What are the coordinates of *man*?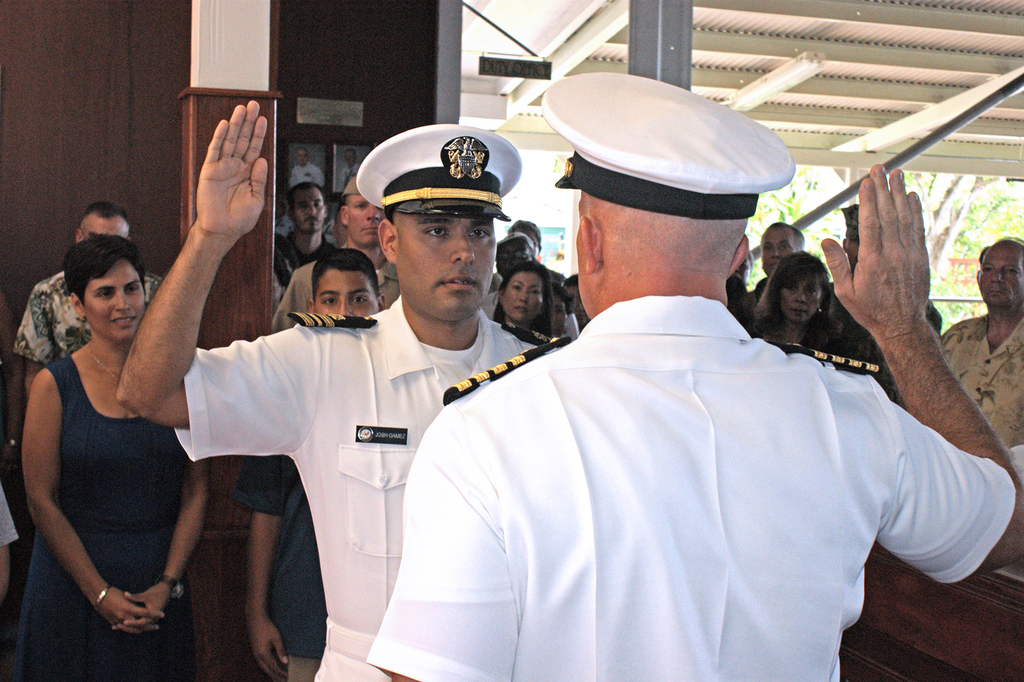
rect(386, 91, 988, 664).
